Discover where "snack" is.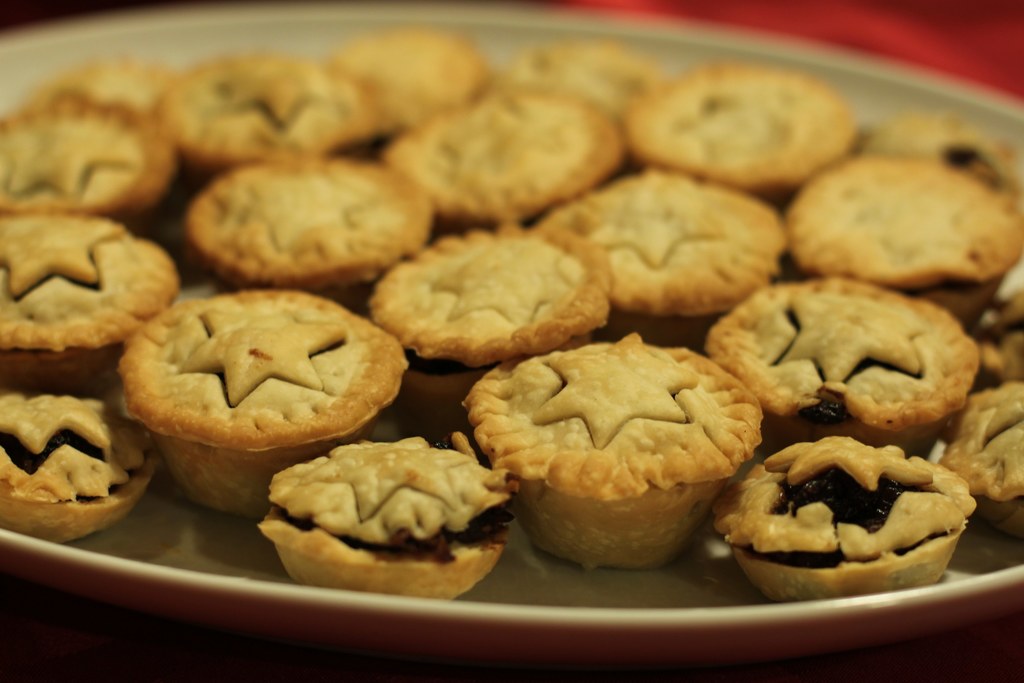
Discovered at [left=938, top=373, right=1023, bottom=543].
